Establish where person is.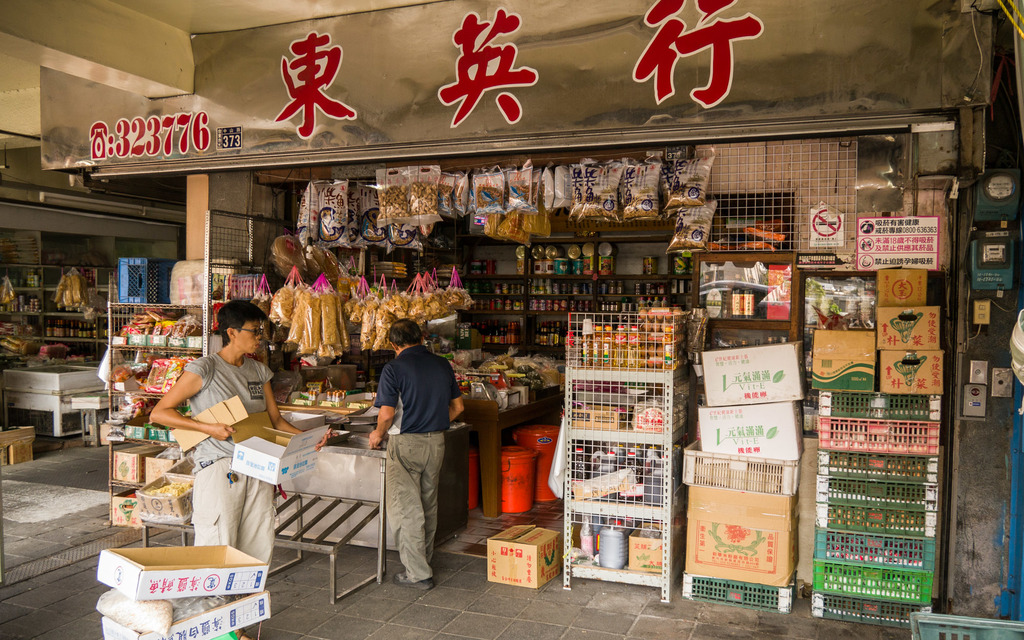
Established at left=149, top=292, right=340, bottom=581.
